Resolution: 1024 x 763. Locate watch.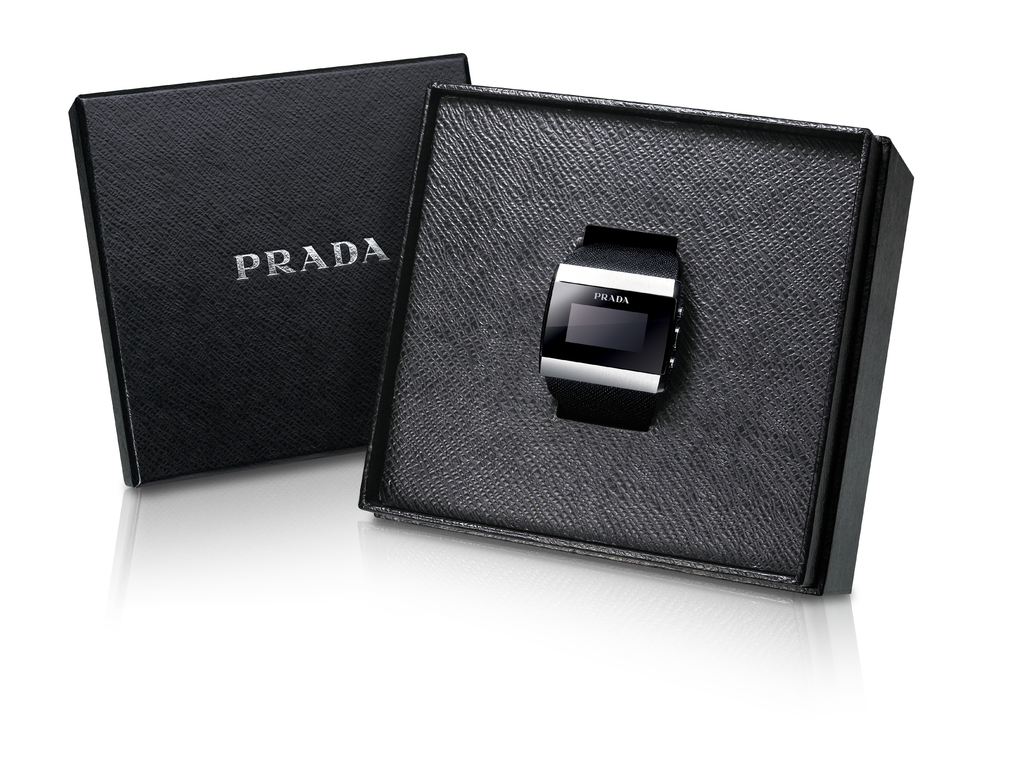
locate(537, 226, 681, 431).
